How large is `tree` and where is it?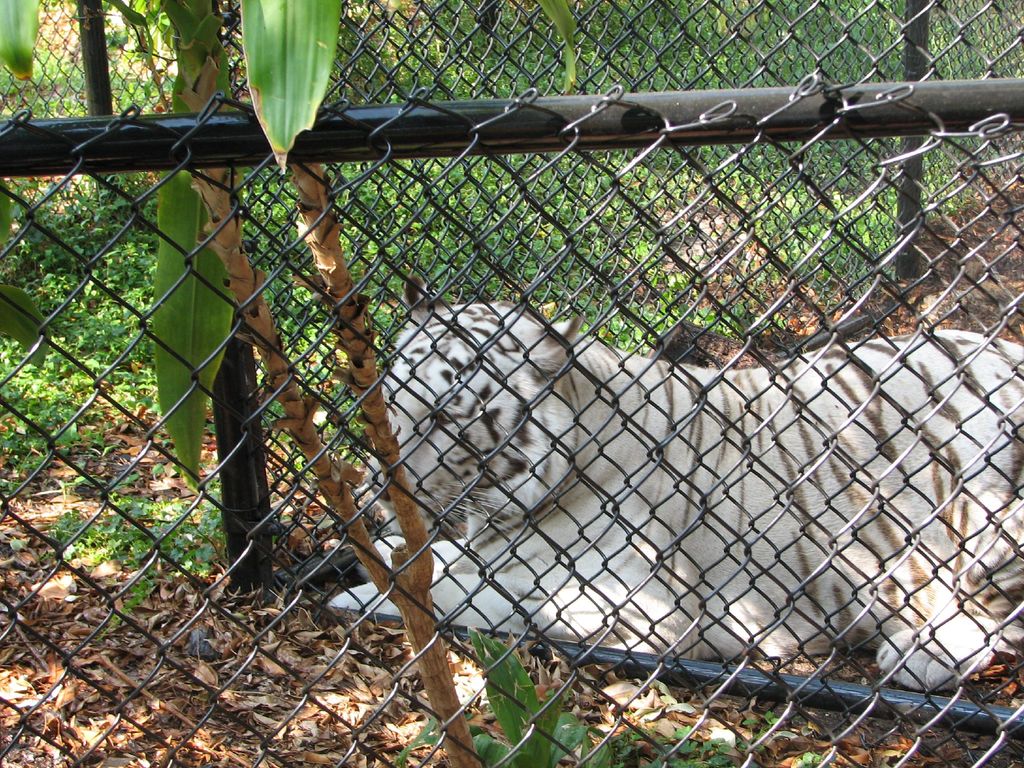
Bounding box: 0:0:573:767.
